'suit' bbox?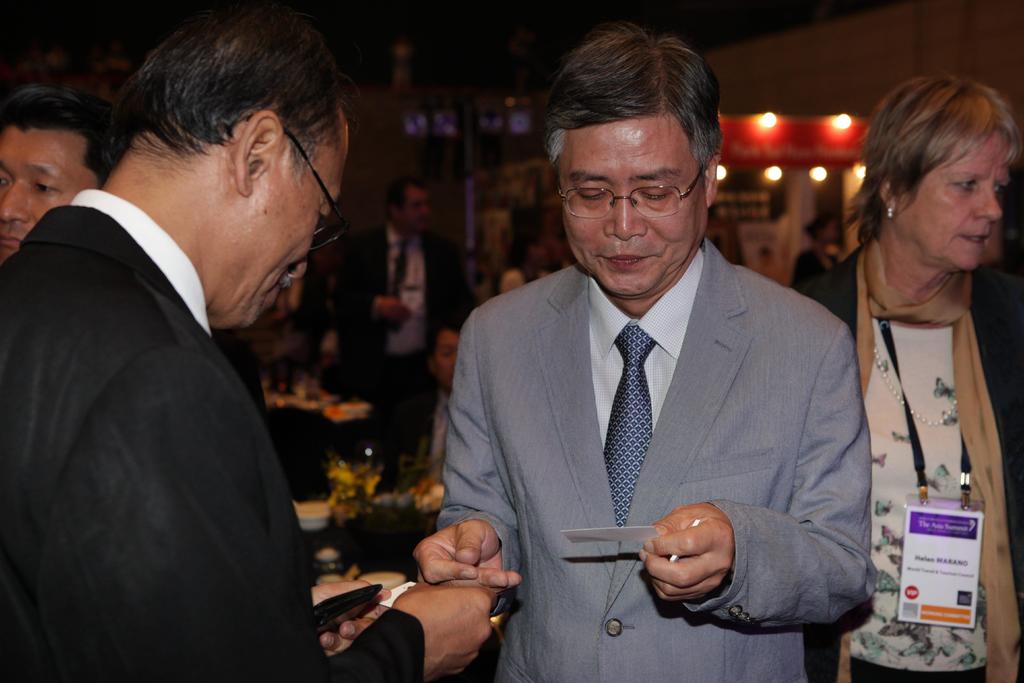
x1=321, y1=226, x2=480, y2=453
